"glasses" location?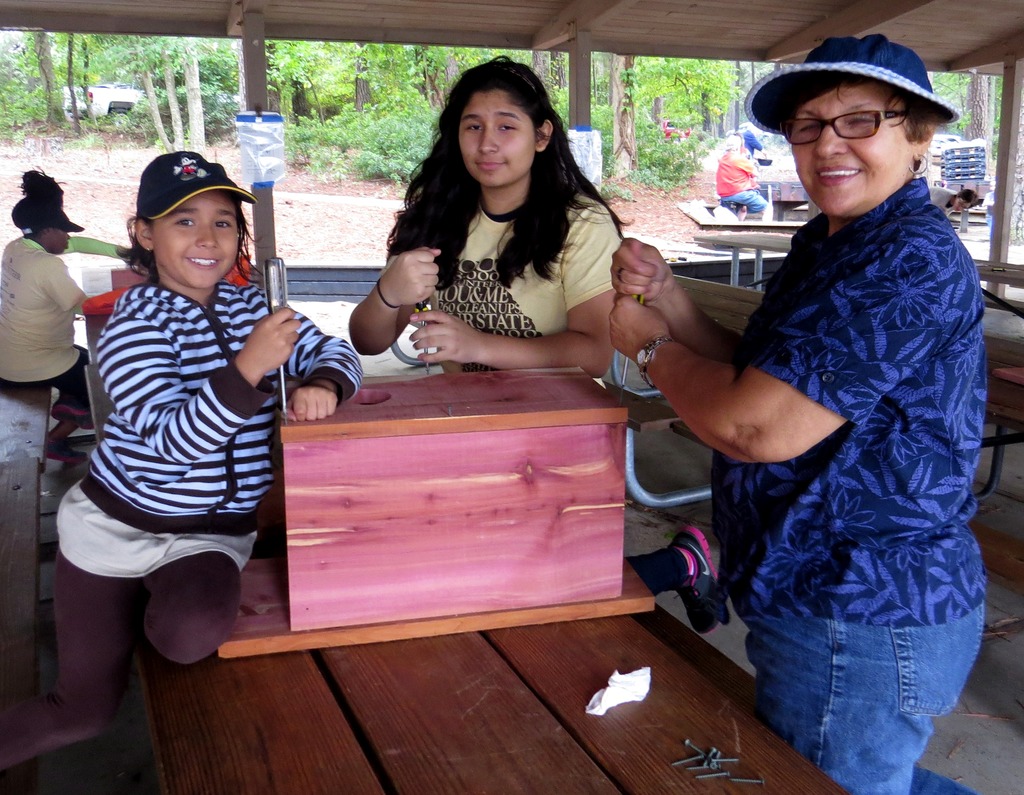
bbox=(774, 97, 911, 138)
